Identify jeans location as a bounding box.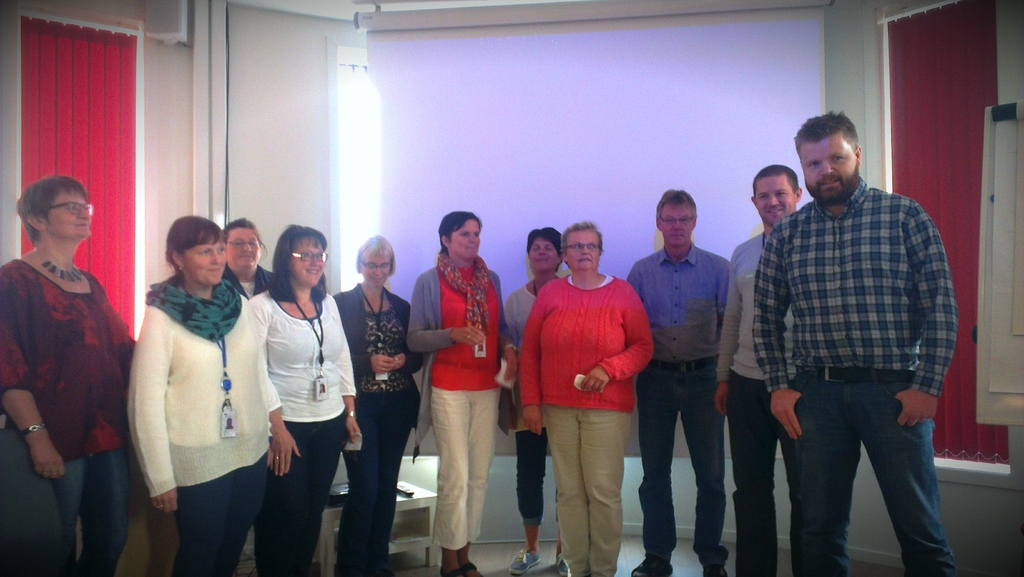
(341,391,413,576).
